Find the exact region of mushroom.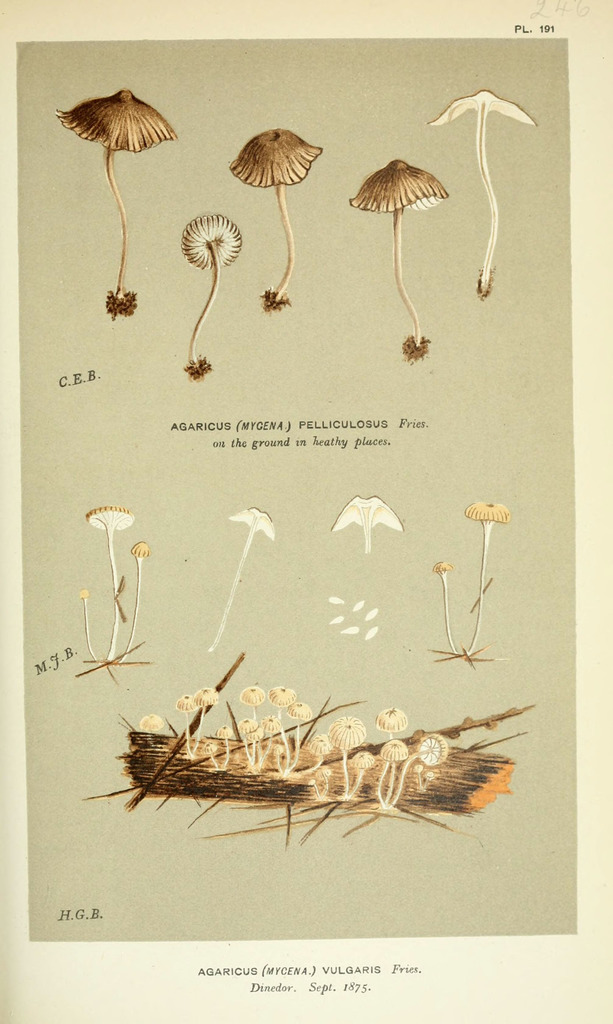
Exact region: select_region(426, 87, 536, 307).
